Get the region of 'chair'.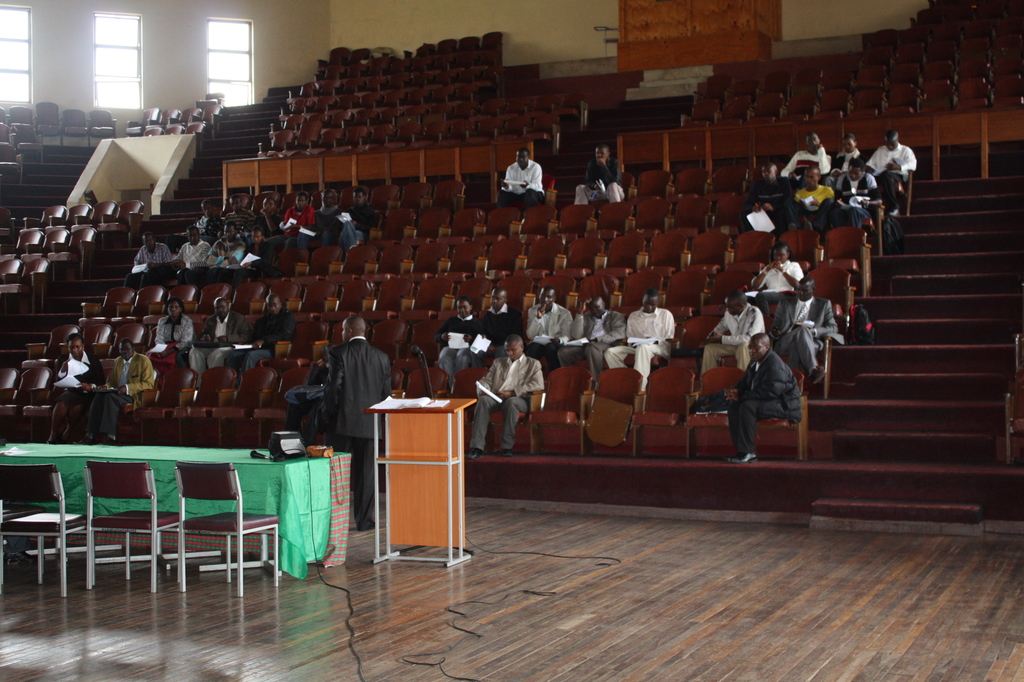
[555,204,597,229].
